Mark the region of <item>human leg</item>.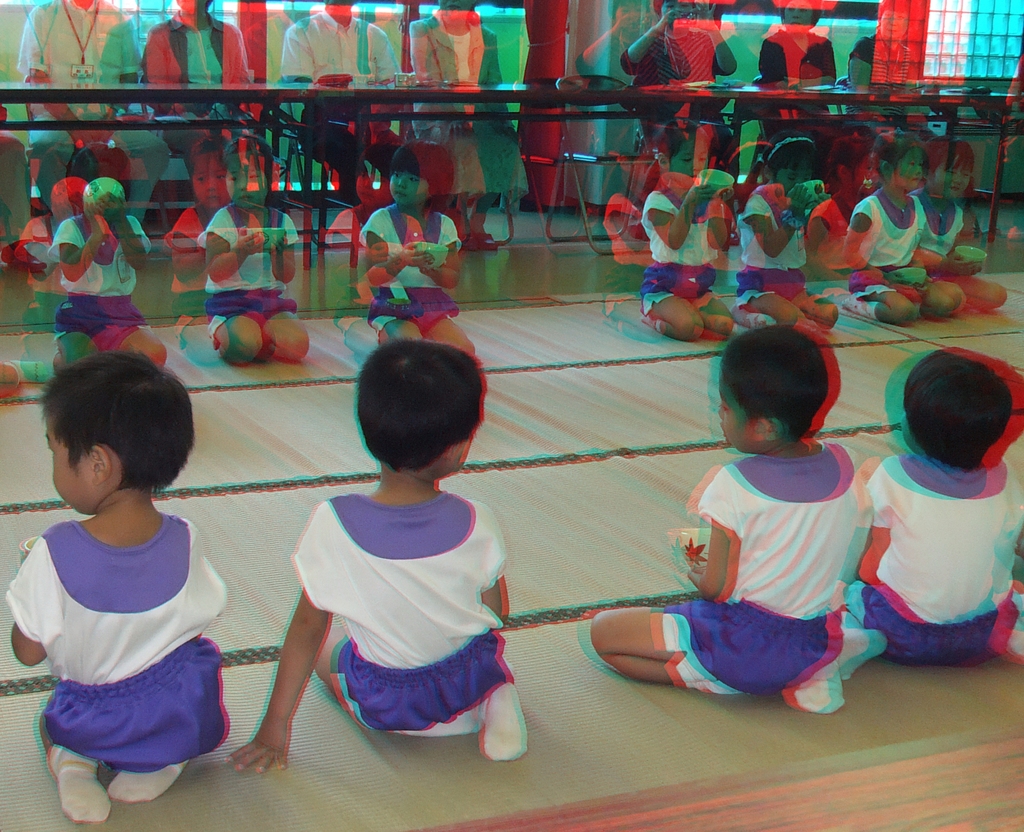
Region: crop(0, 131, 37, 271).
